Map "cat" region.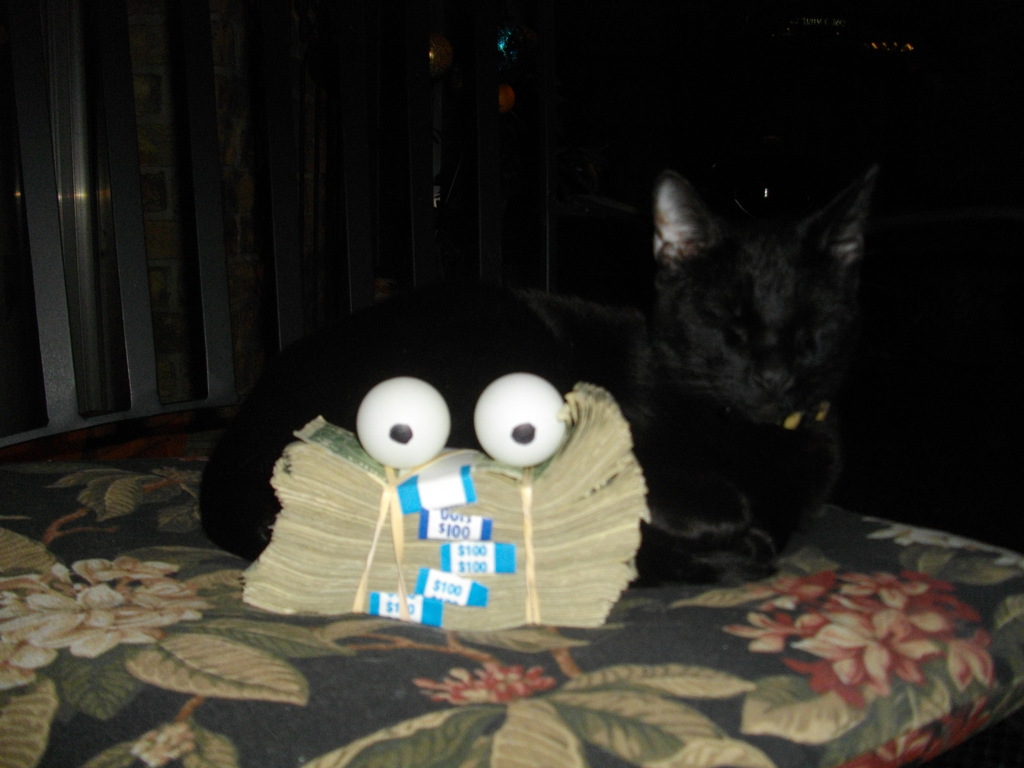
Mapped to [185, 161, 903, 596].
